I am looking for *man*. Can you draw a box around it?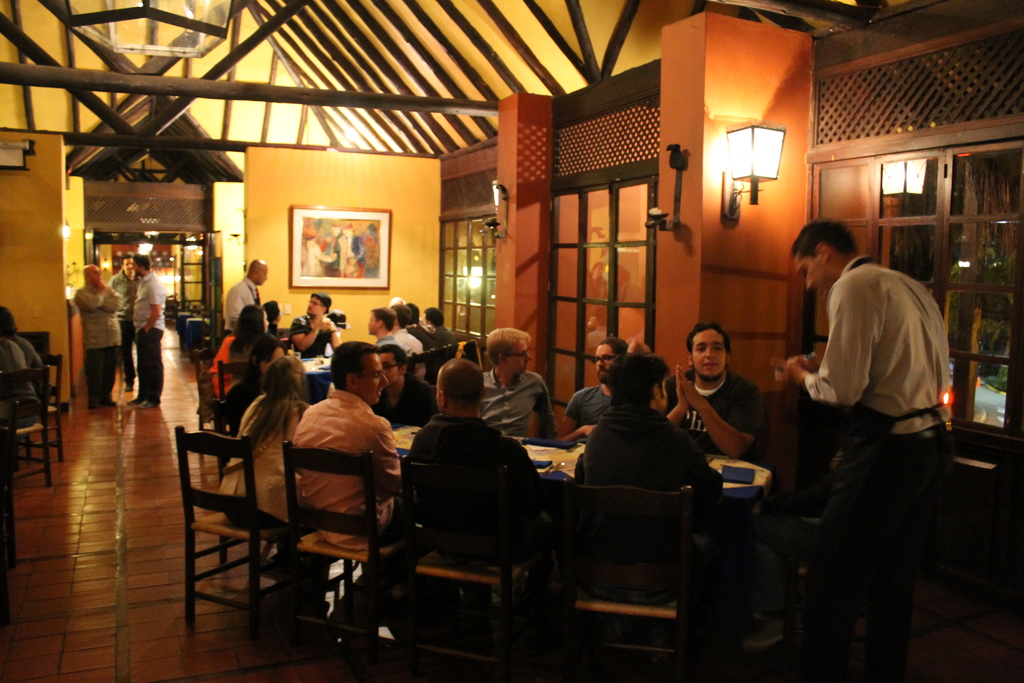
Sure, the bounding box is left=560, top=336, right=627, bottom=445.
